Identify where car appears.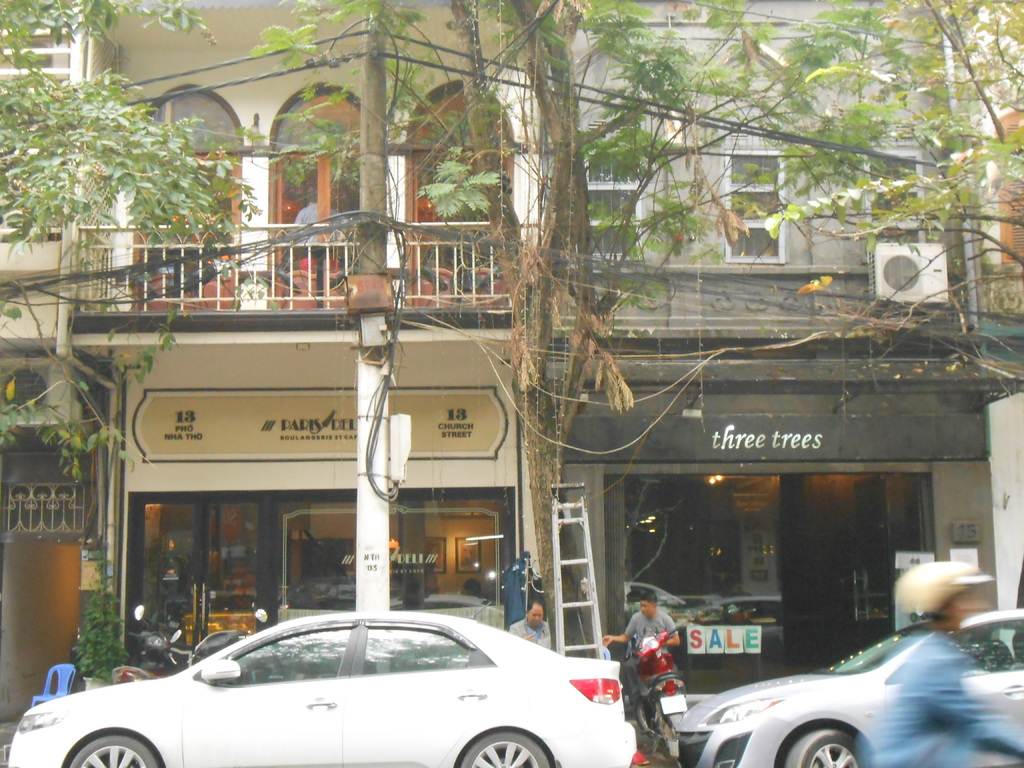
Appears at (673, 609, 1023, 767).
